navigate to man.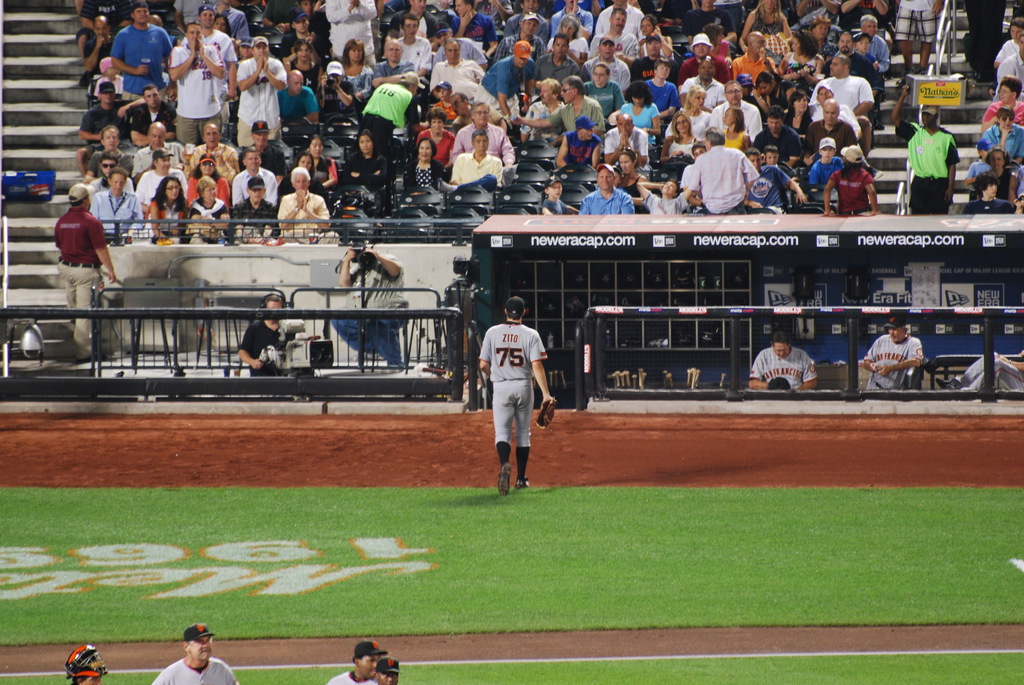
Navigation target: x1=475 y1=43 x2=537 y2=132.
